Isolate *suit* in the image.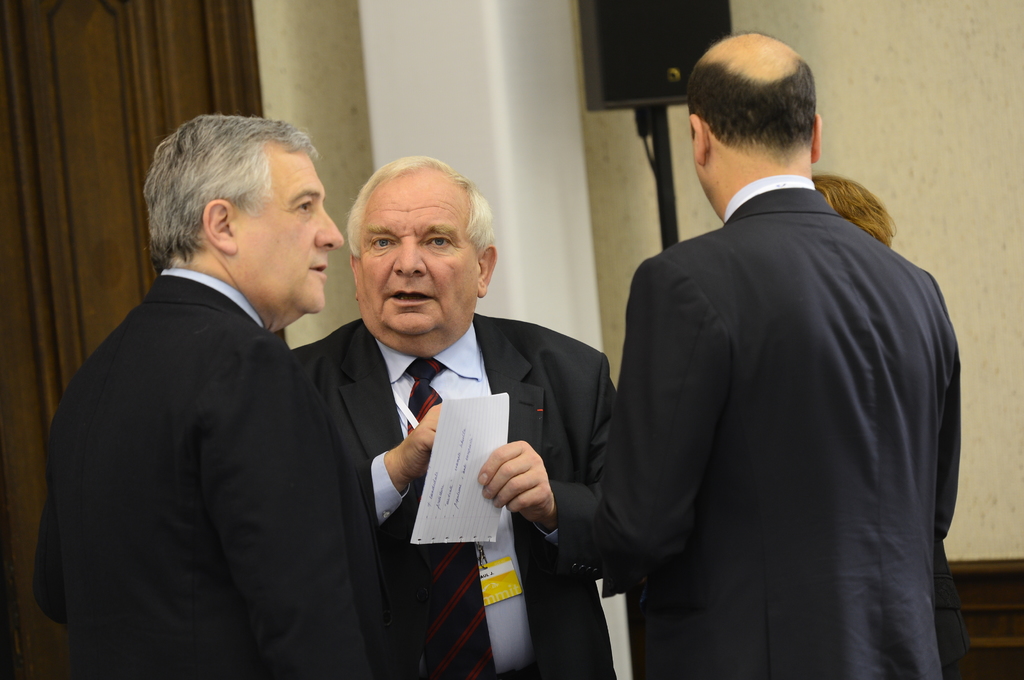
Isolated region: box=[292, 320, 616, 679].
